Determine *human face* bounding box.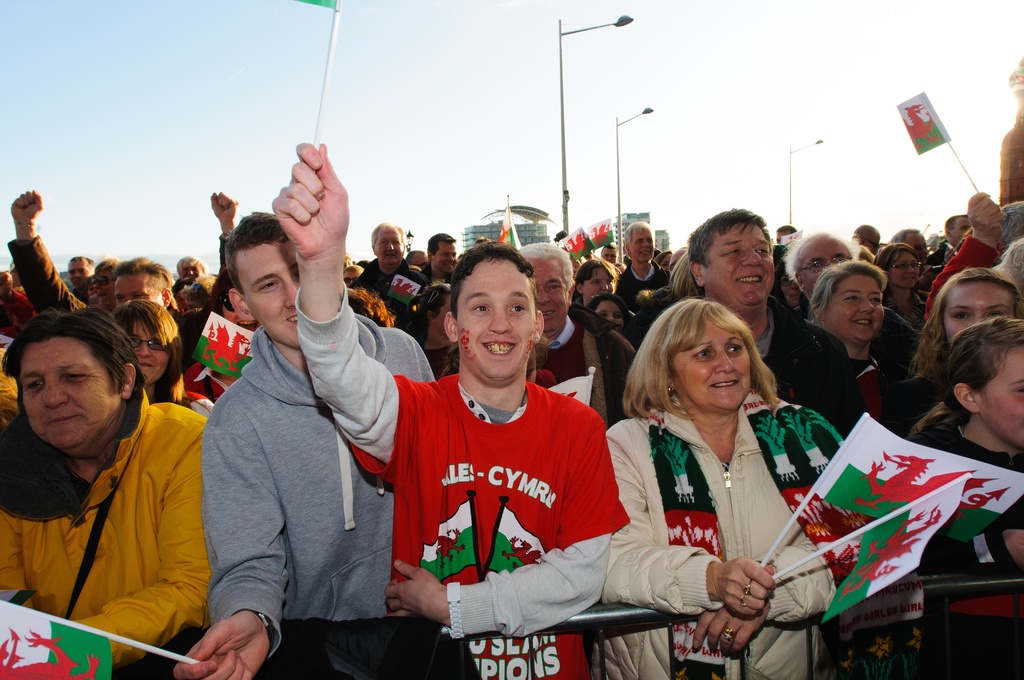
Determined: rect(976, 344, 1023, 446).
